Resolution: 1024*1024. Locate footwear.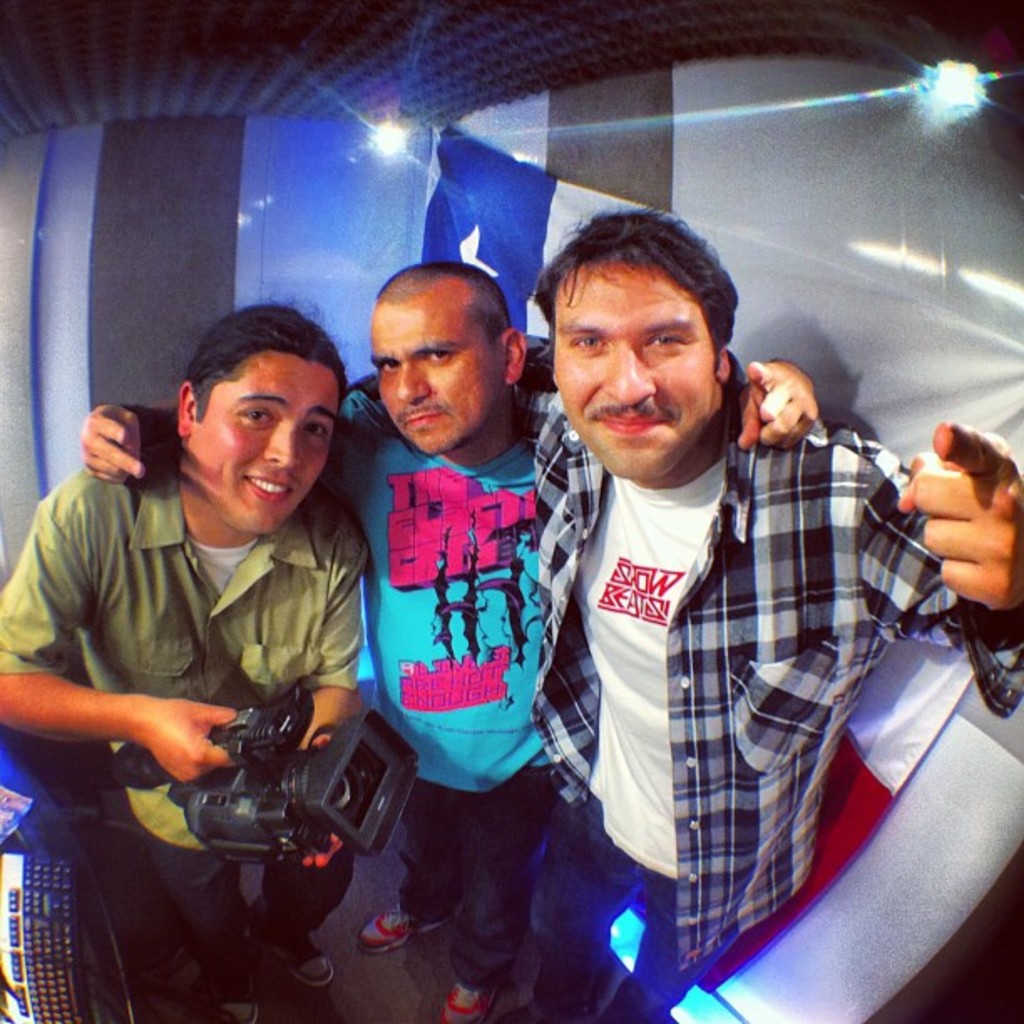
224/997/258/1022.
